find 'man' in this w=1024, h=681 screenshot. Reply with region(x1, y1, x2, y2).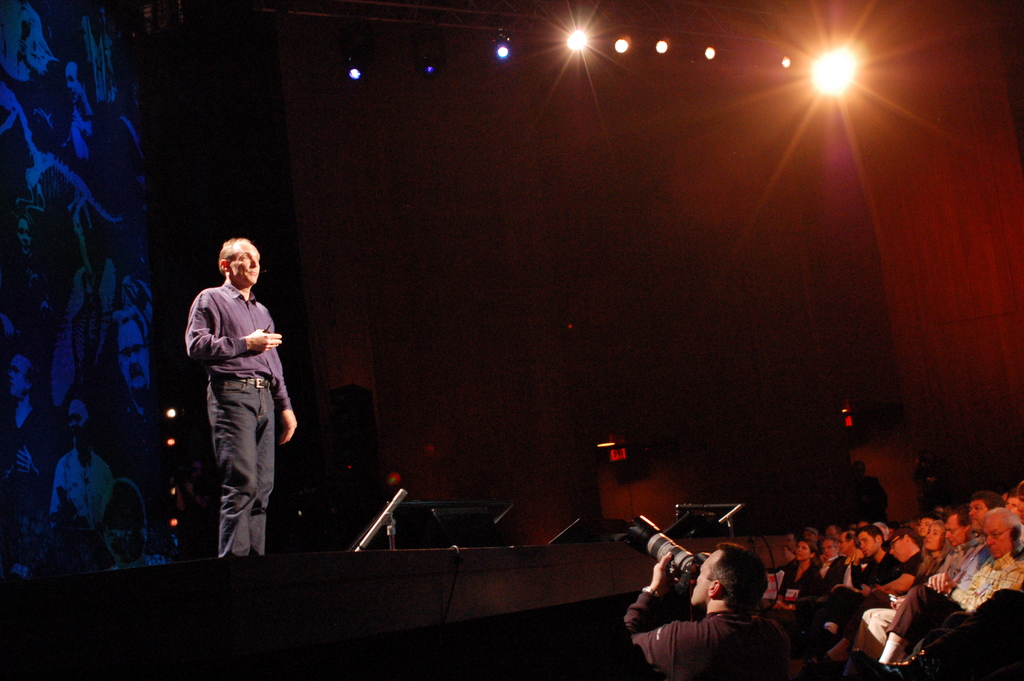
region(879, 499, 1023, 680).
